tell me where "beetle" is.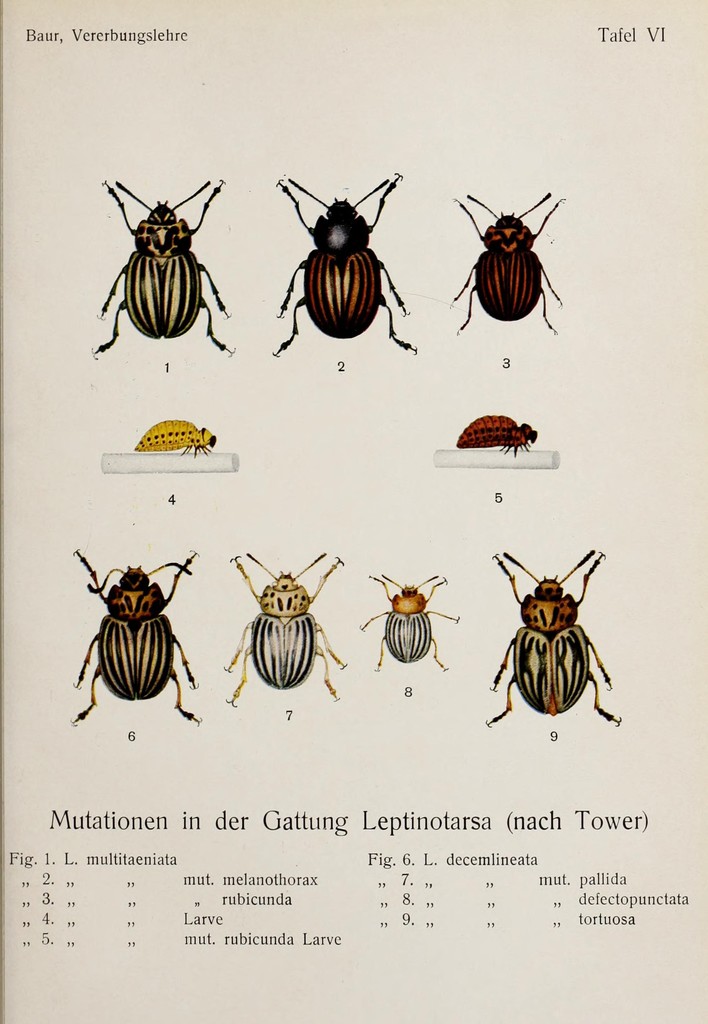
"beetle" is at [101,181,232,360].
